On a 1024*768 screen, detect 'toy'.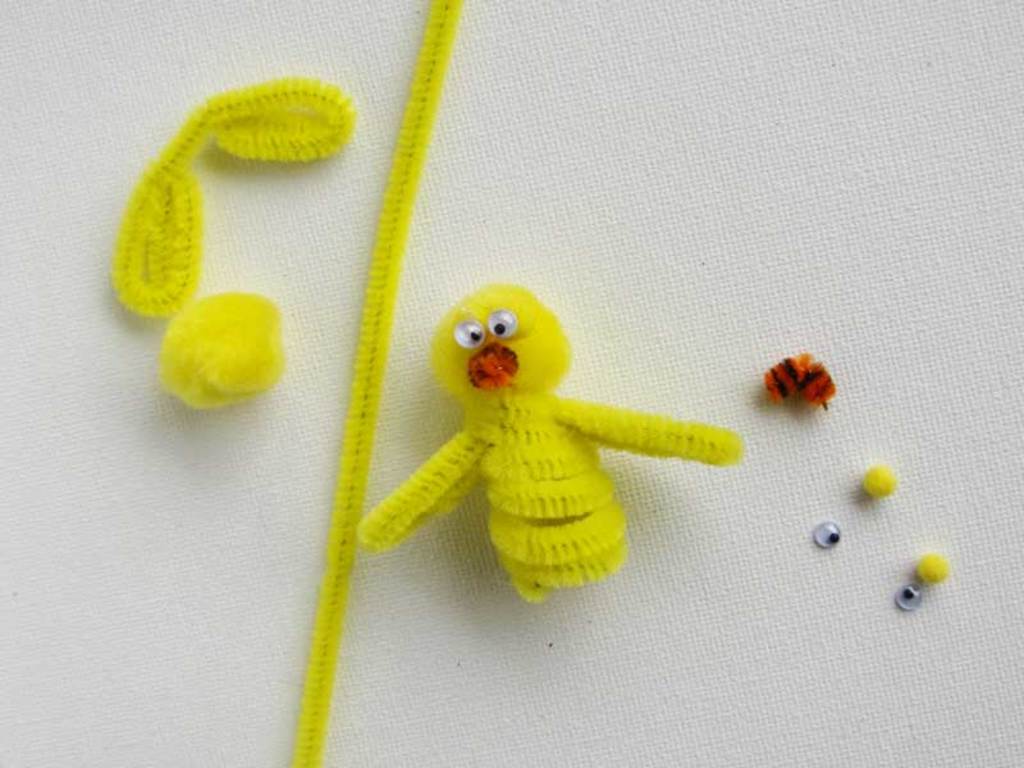
left=765, top=342, right=836, bottom=417.
